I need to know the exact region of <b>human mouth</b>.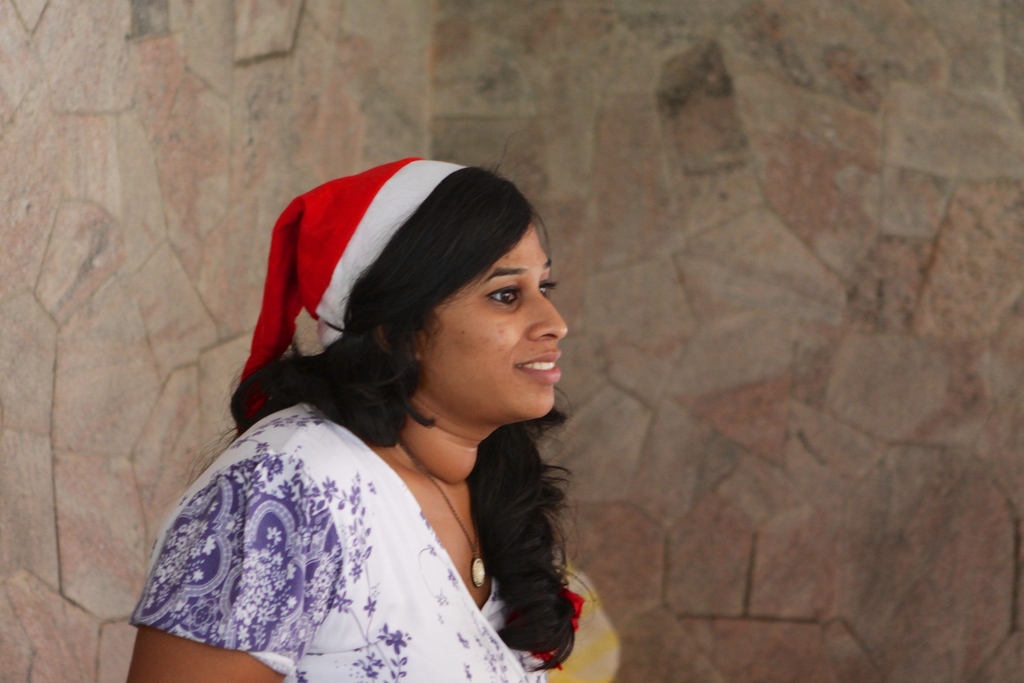
Region: {"left": 508, "top": 342, "right": 563, "bottom": 393}.
